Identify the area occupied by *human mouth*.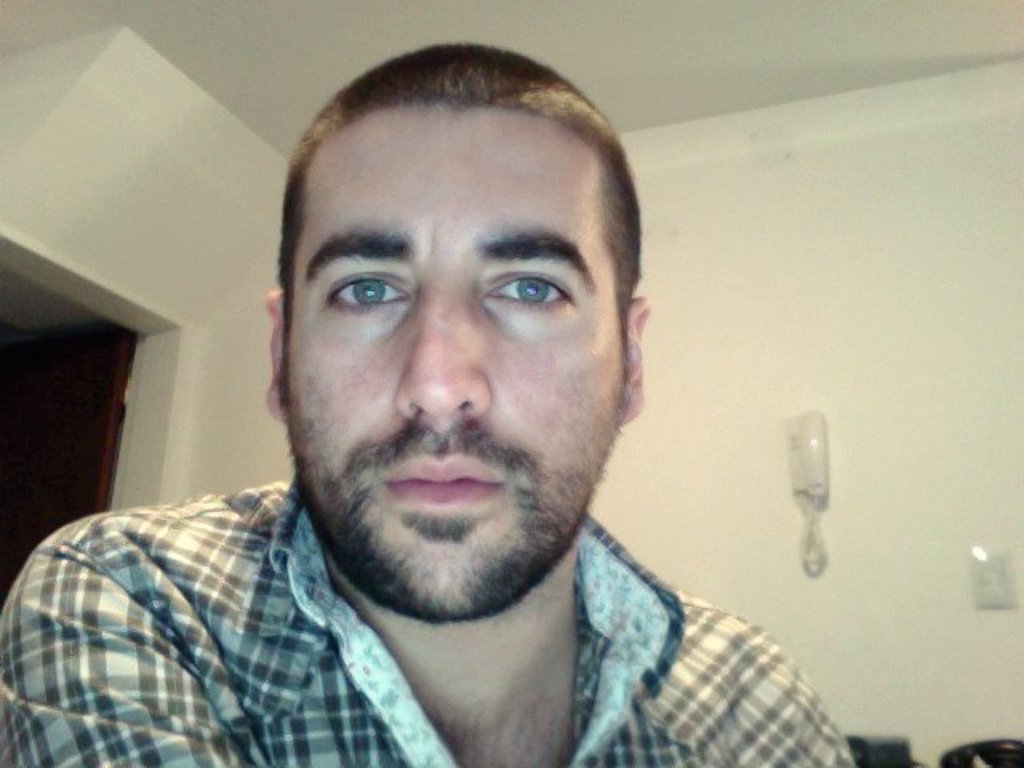
Area: region(379, 451, 504, 507).
